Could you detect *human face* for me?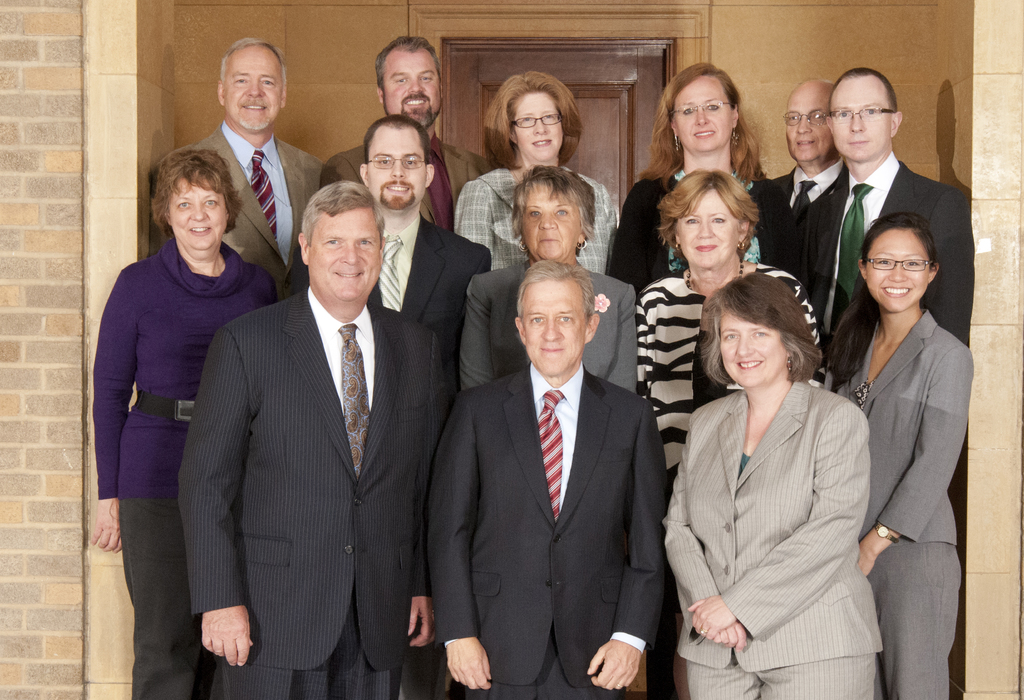
Detection result: [677, 193, 737, 266].
